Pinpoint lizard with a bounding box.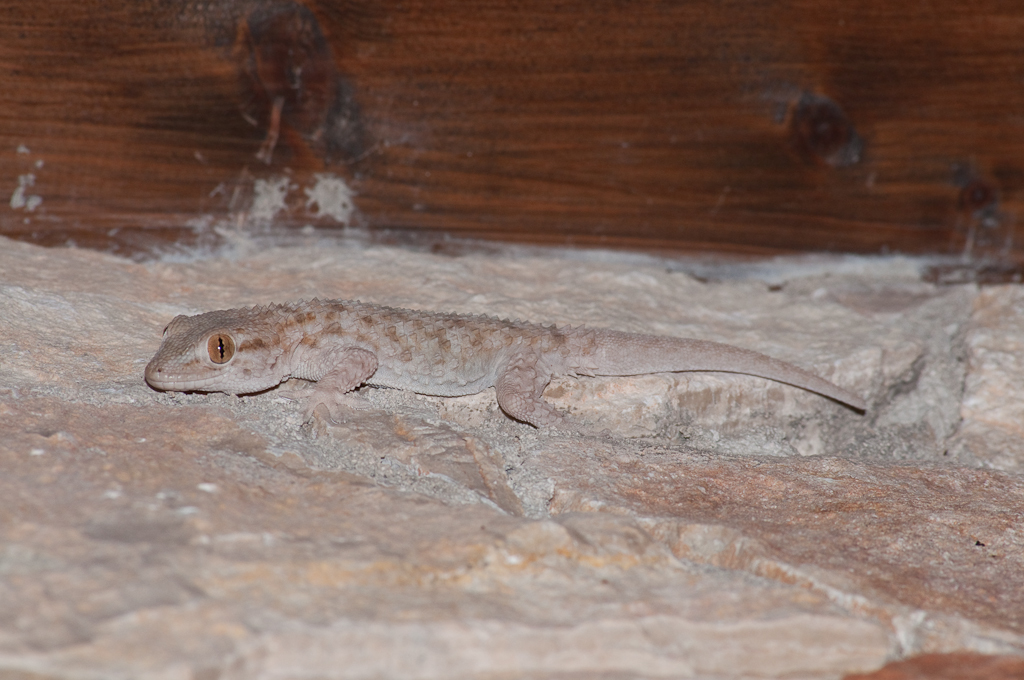
bbox=[136, 279, 904, 521].
